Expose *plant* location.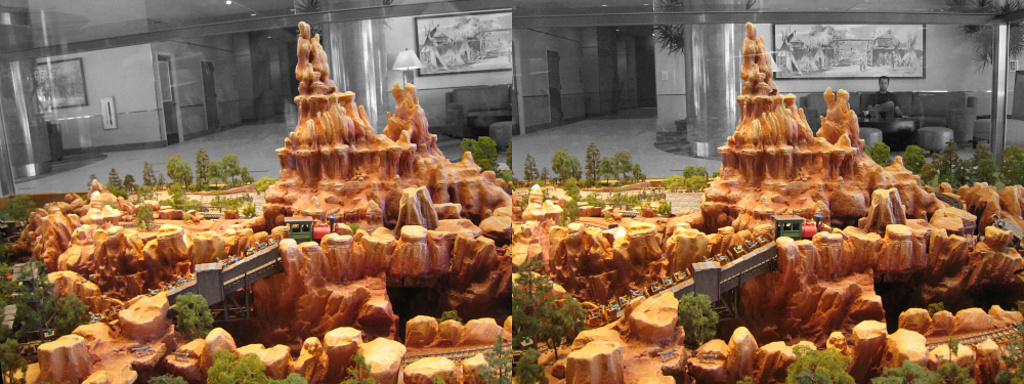
Exposed at detection(110, 156, 246, 193).
